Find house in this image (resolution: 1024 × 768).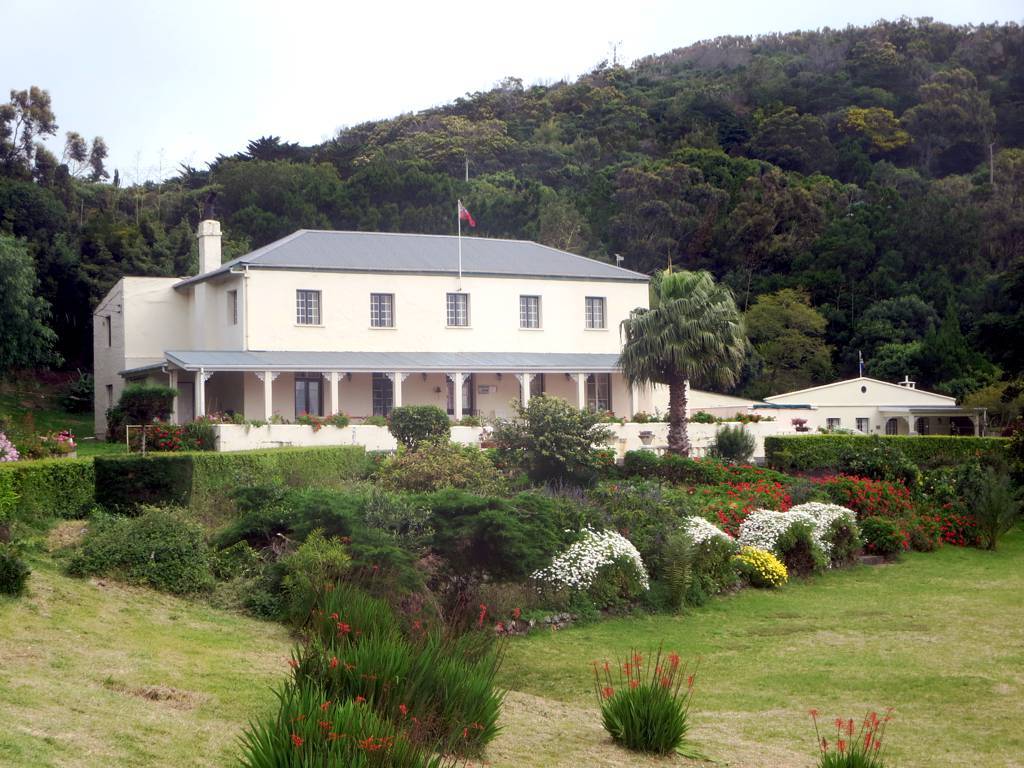
select_region(100, 209, 654, 452).
